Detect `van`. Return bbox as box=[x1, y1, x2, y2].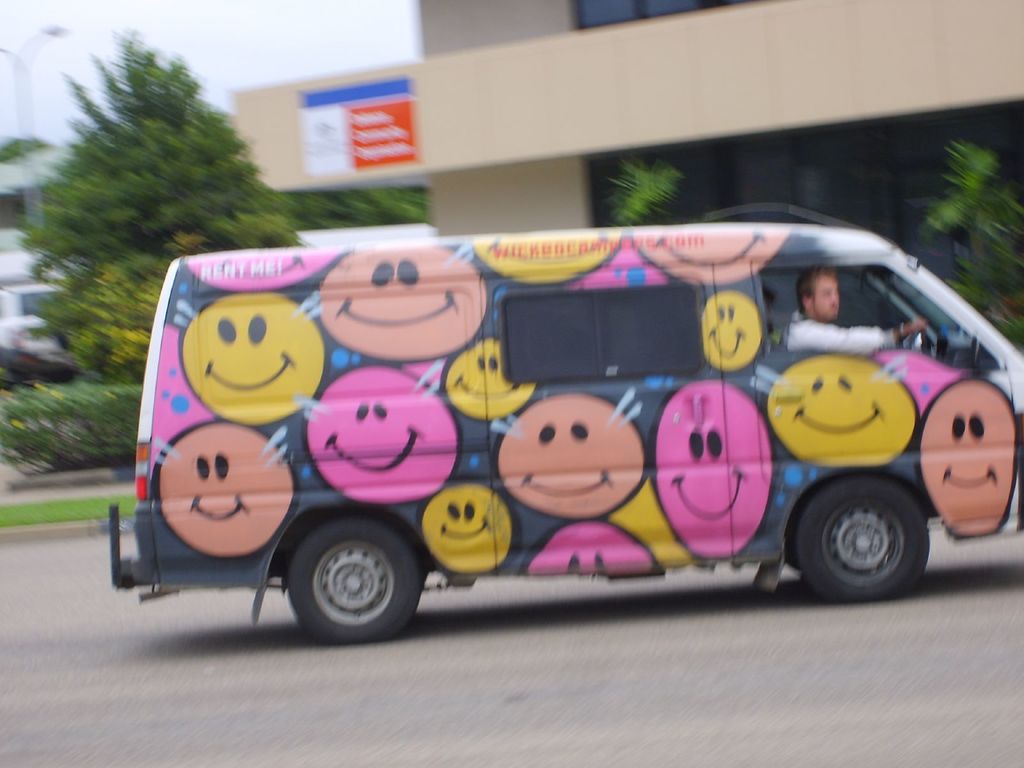
box=[107, 207, 1023, 646].
